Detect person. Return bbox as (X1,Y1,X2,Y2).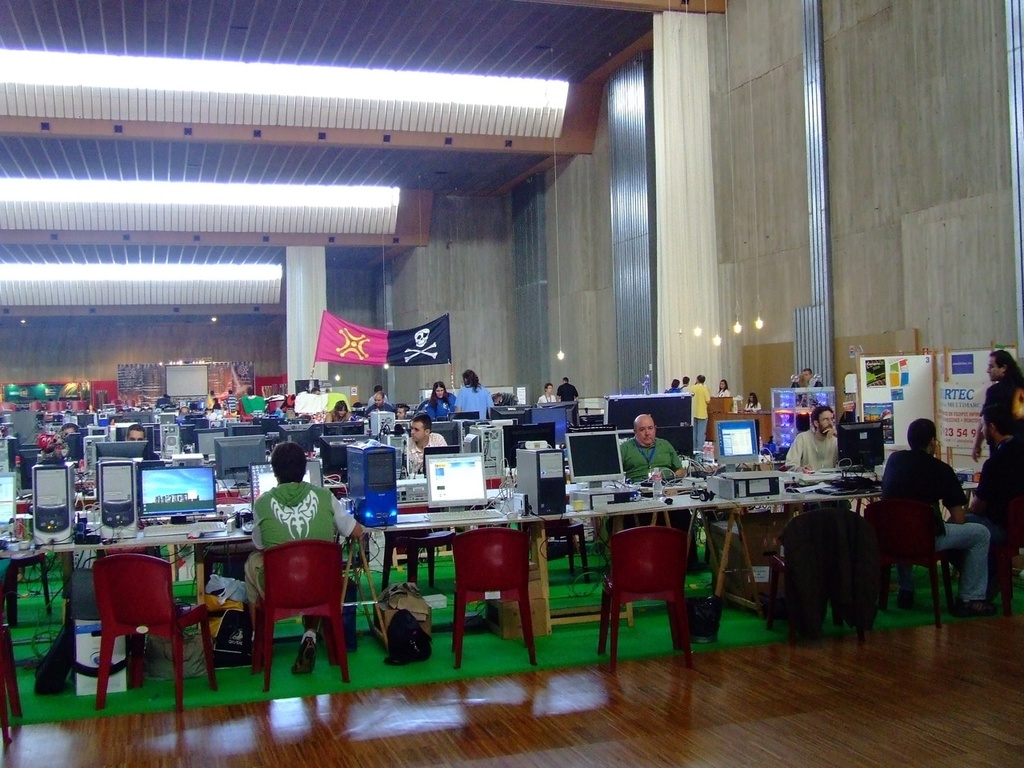
(454,368,498,416).
